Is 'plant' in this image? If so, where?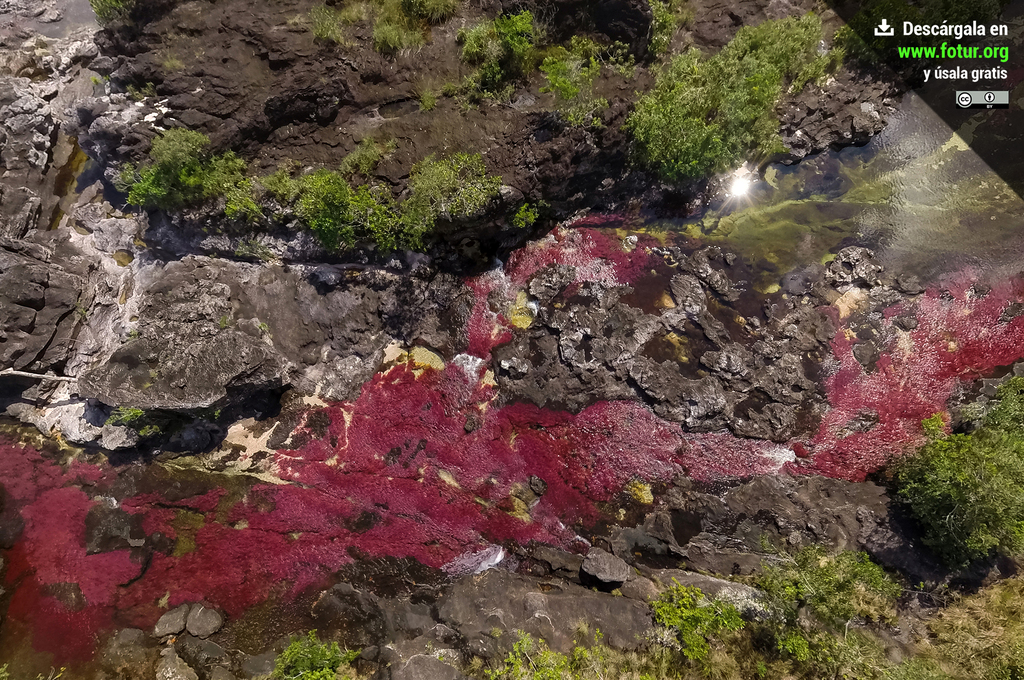
Yes, at 534/33/635/104.
